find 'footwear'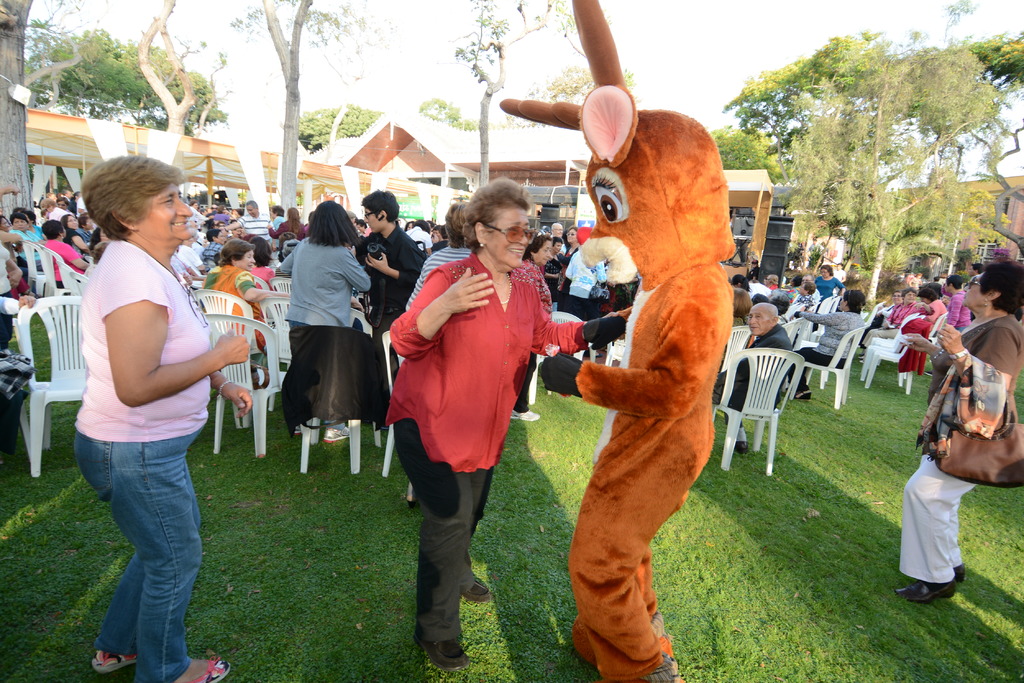
{"x1": 506, "y1": 408, "x2": 537, "y2": 422}
